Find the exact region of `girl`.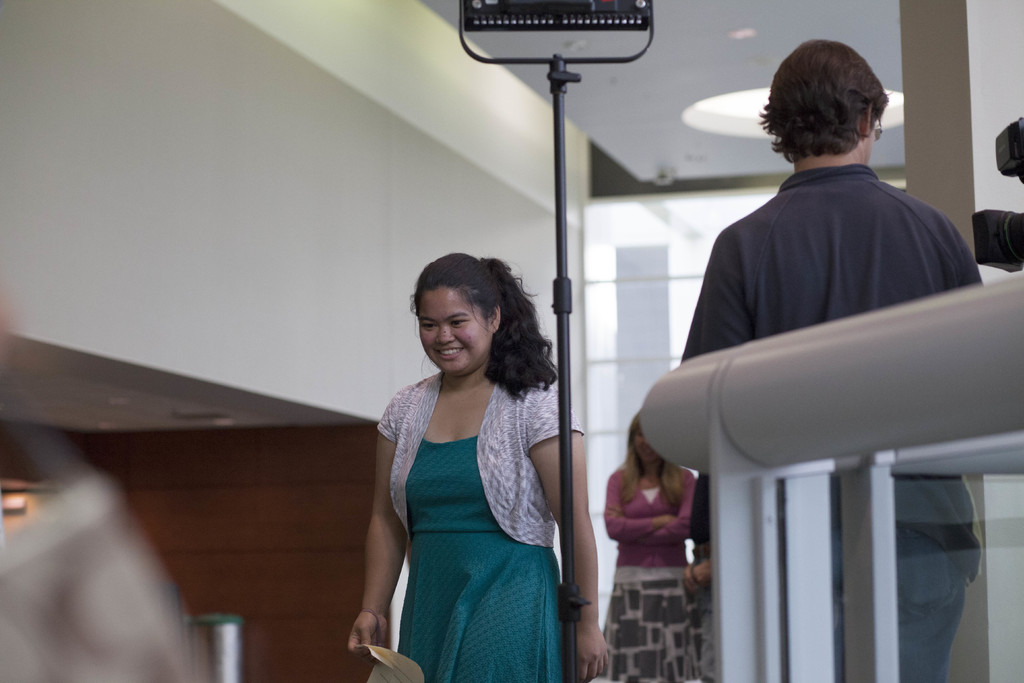
Exact region: box(354, 256, 596, 678).
